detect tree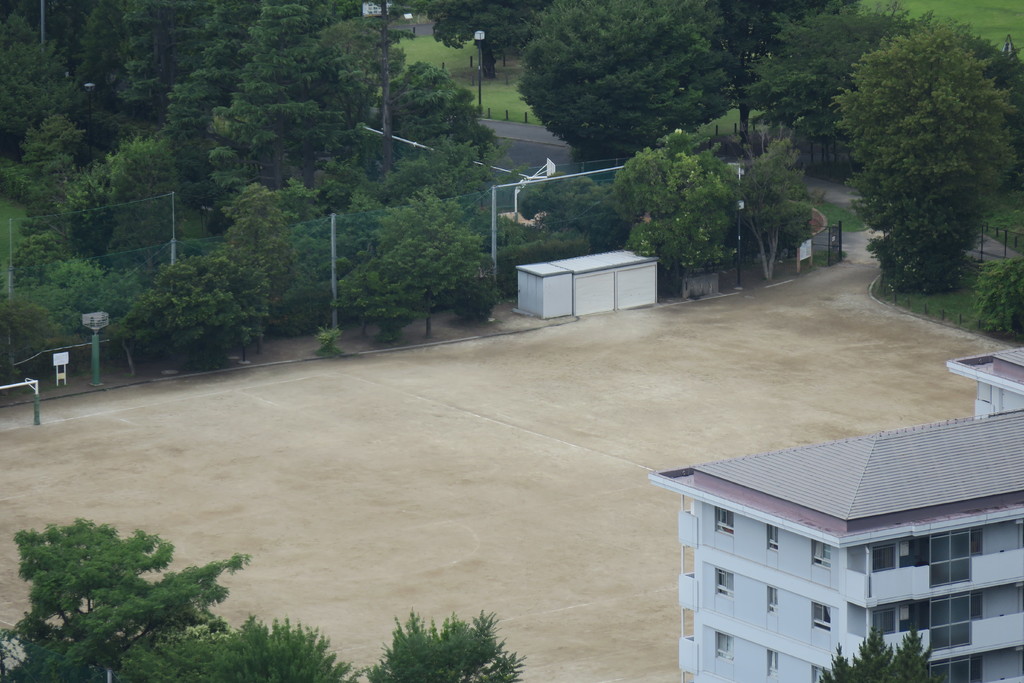
0,522,255,682
